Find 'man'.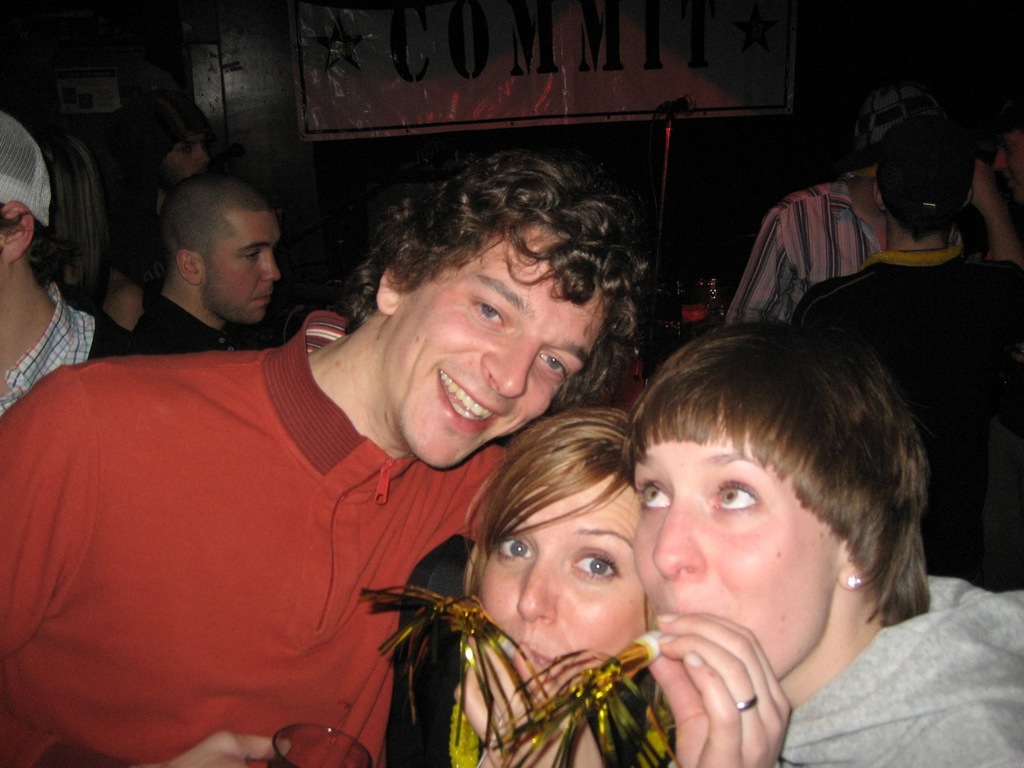
0/106/142/411.
